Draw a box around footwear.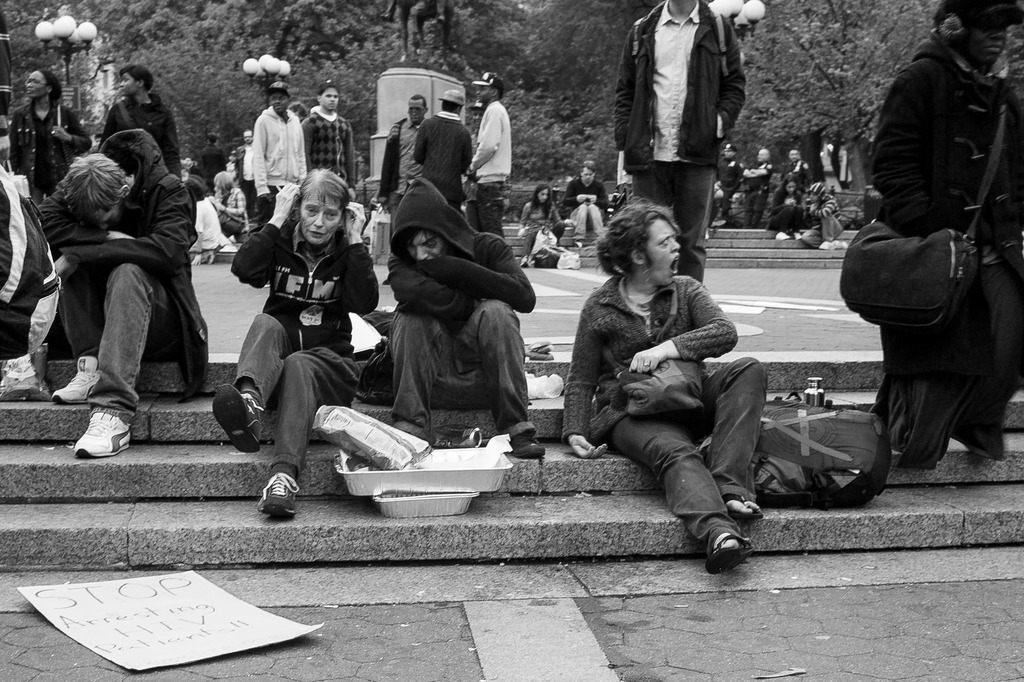
select_region(255, 476, 297, 520).
